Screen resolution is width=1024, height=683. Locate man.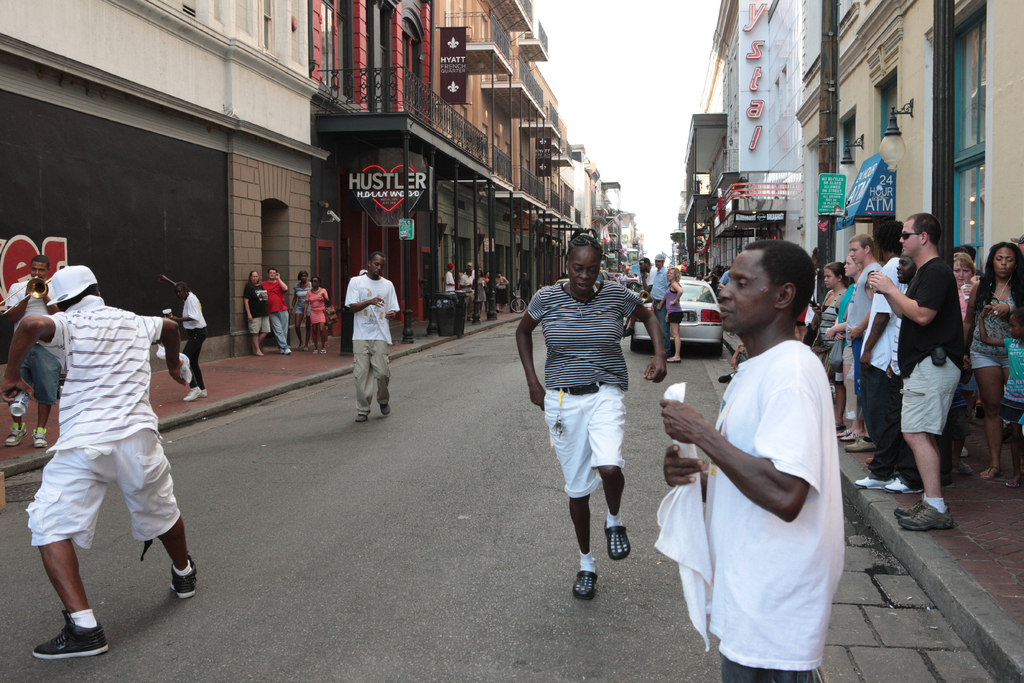
843/233/881/397.
